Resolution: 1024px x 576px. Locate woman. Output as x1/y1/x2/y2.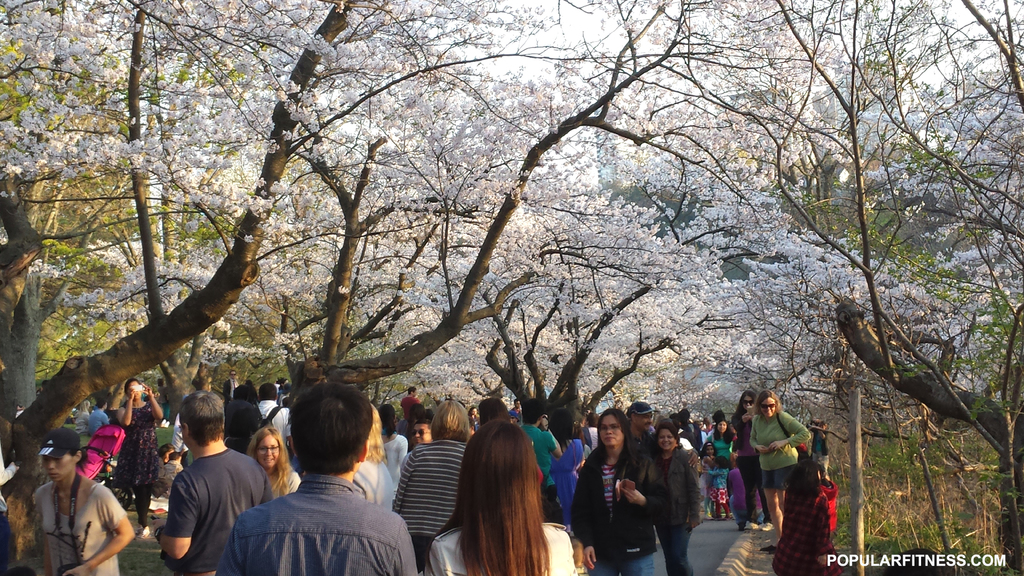
572/401/670/575.
